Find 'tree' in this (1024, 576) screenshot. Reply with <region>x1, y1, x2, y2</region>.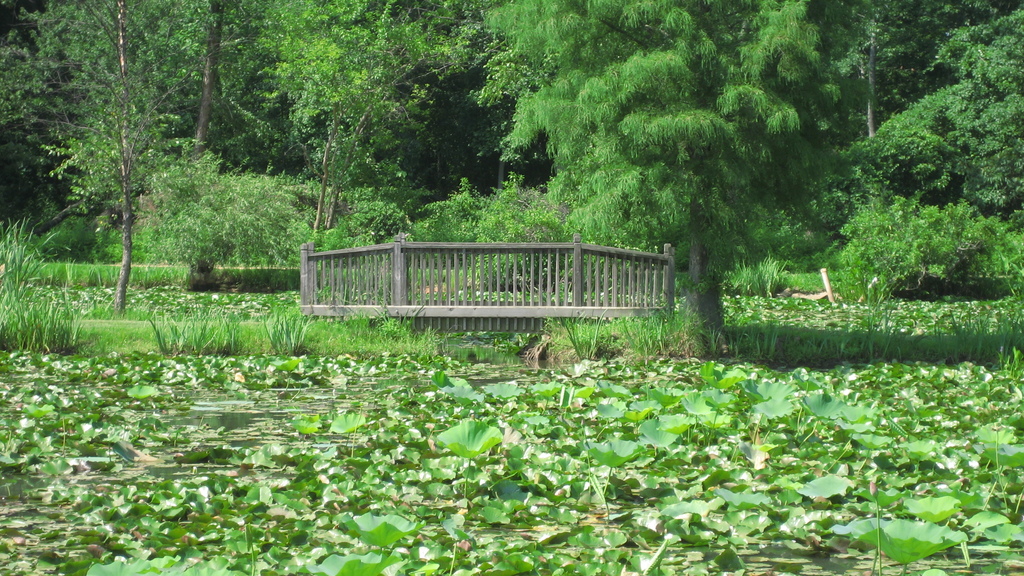
<region>265, 0, 477, 245</region>.
